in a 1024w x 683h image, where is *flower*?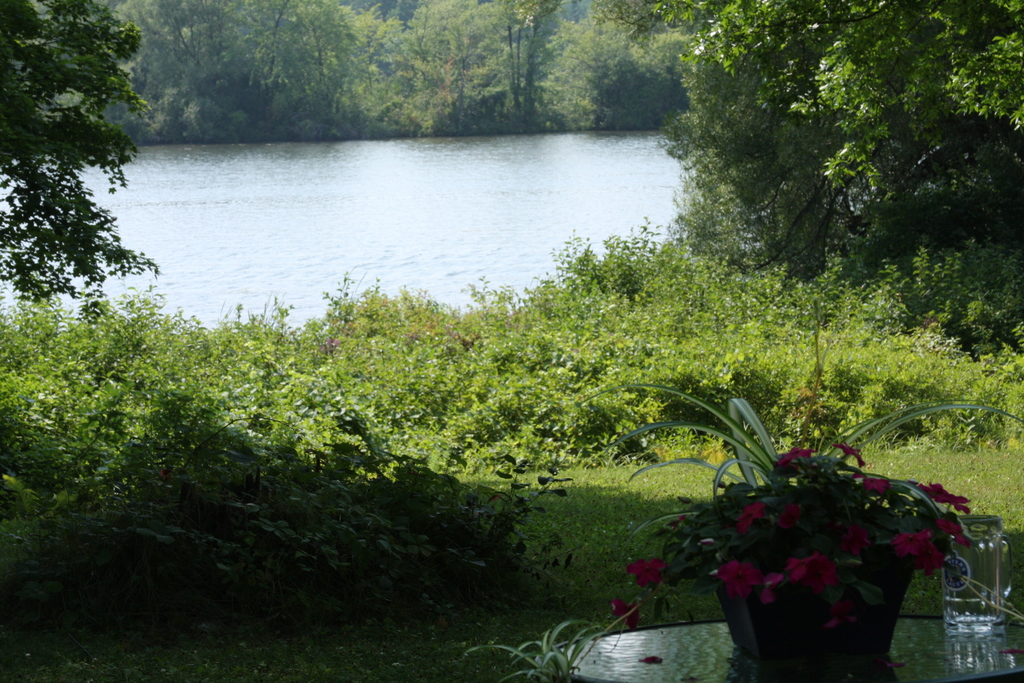
856,475,893,497.
